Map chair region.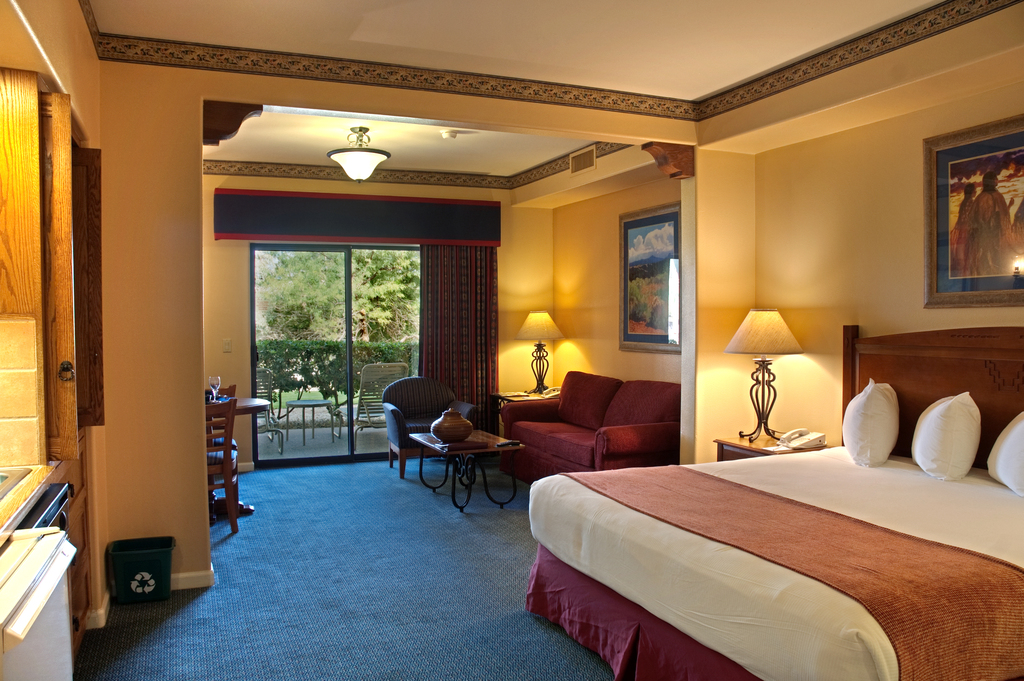
Mapped to (347,360,397,439).
